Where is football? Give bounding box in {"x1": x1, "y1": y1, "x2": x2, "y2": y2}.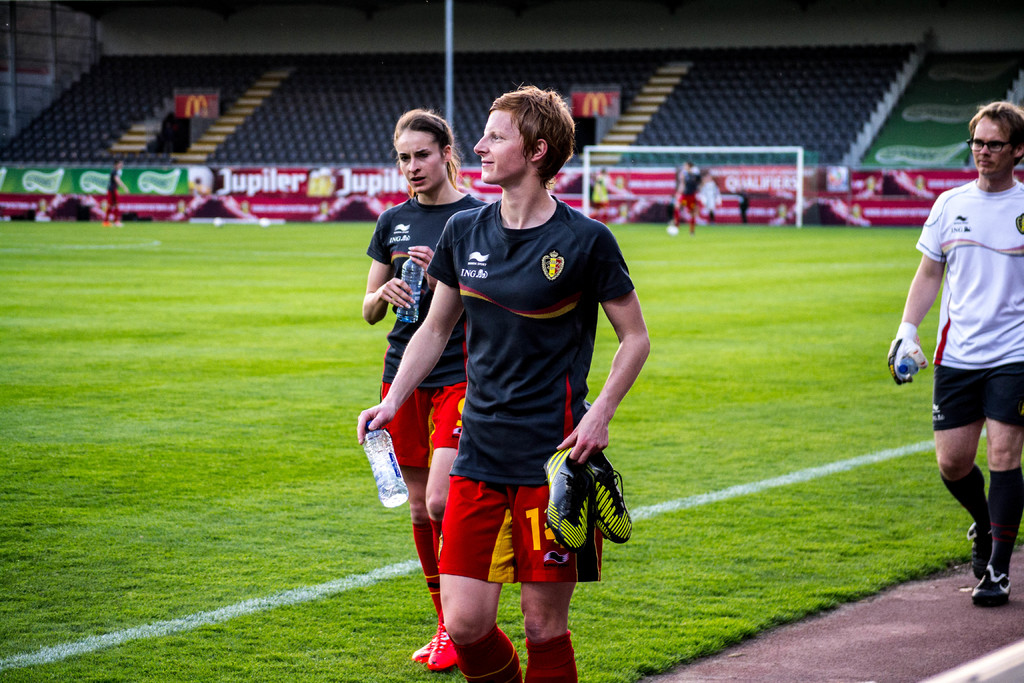
{"x1": 214, "y1": 215, "x2": 223, "y2": 227}.
